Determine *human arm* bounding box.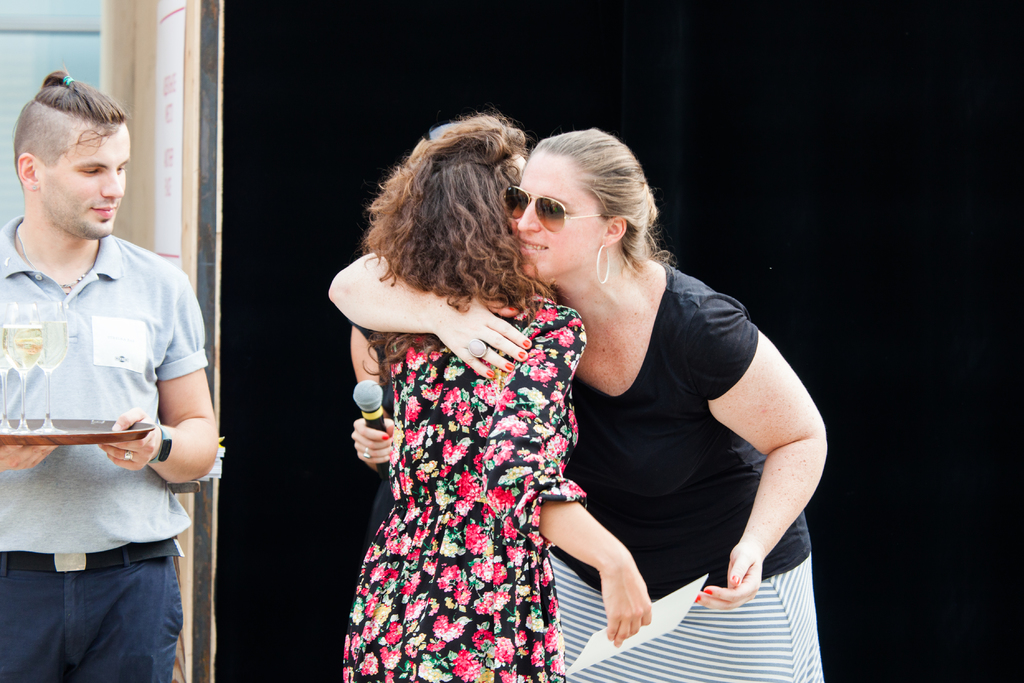
Determined: [702, 332, 818, 611].
